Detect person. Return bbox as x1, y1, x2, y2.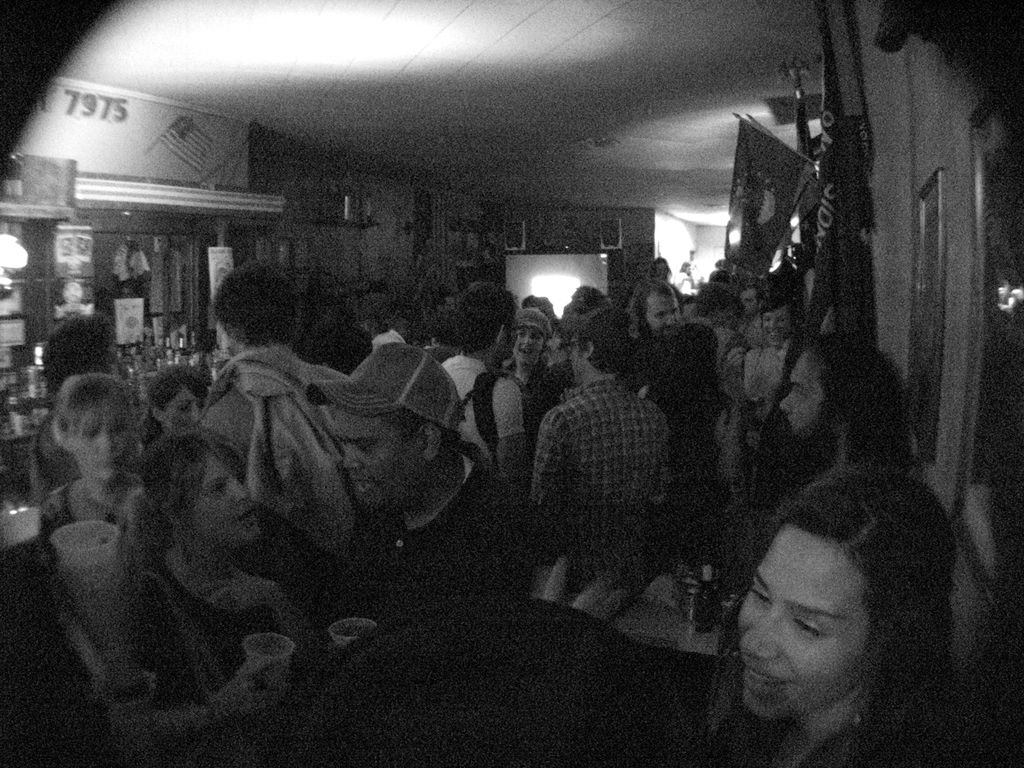
711, 337, 913, 554.
